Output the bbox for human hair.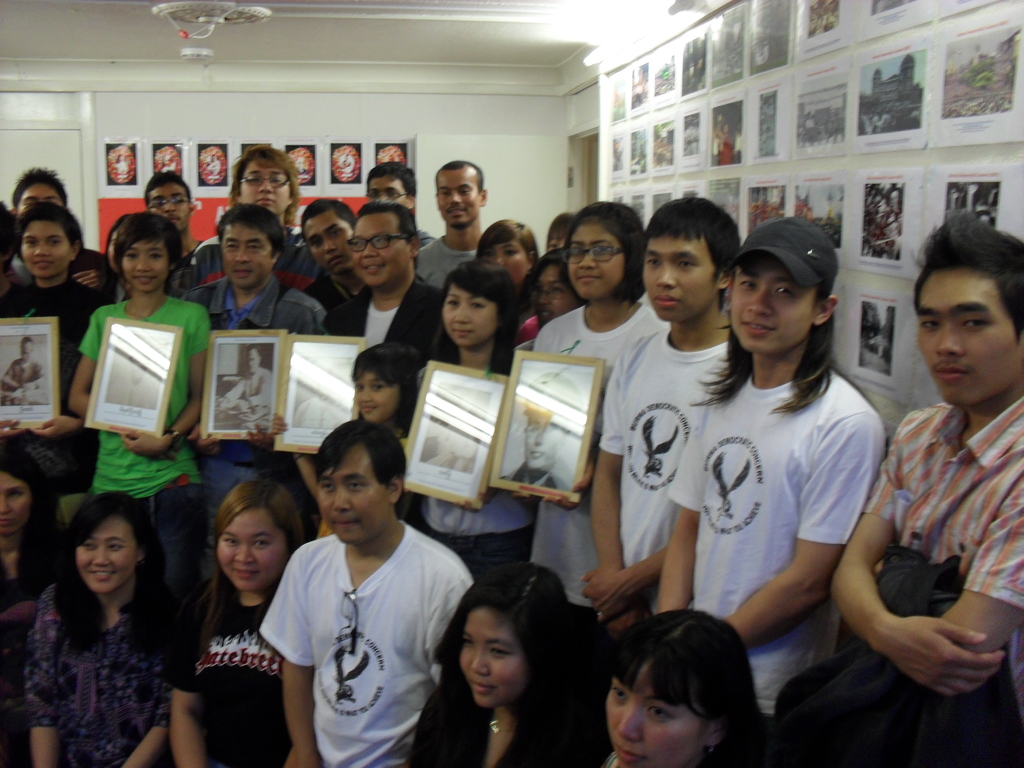
crop(357, 200, 422, 269).
